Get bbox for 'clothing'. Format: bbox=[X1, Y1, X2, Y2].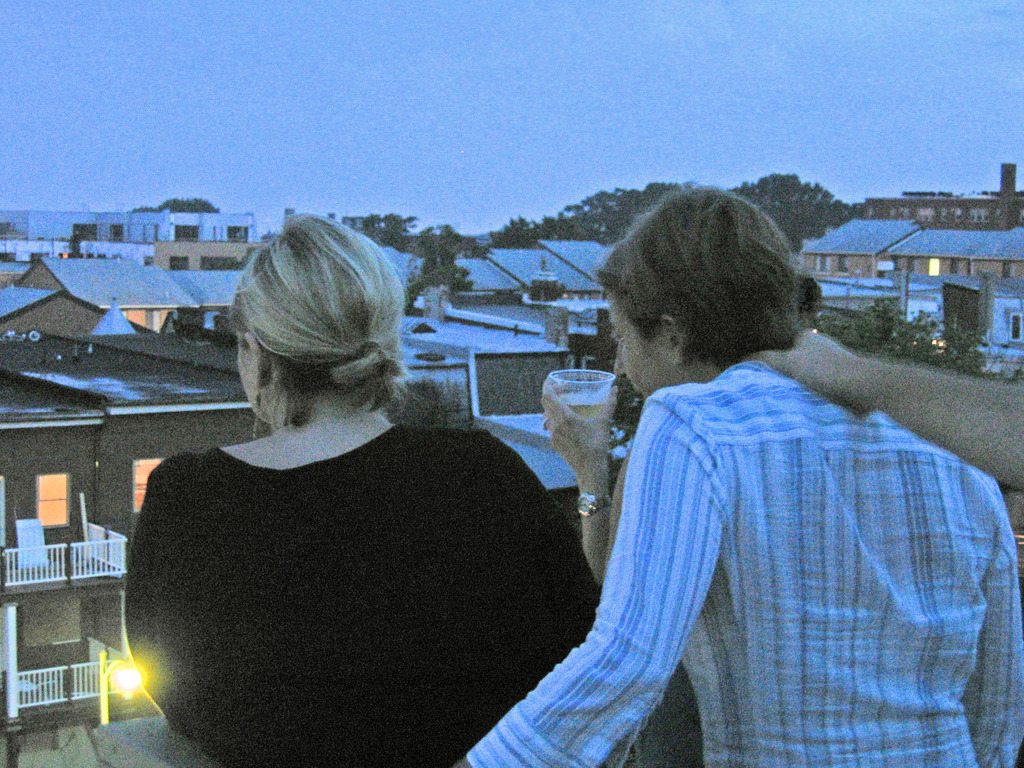
bbox=[538, 303, 995, 767].
